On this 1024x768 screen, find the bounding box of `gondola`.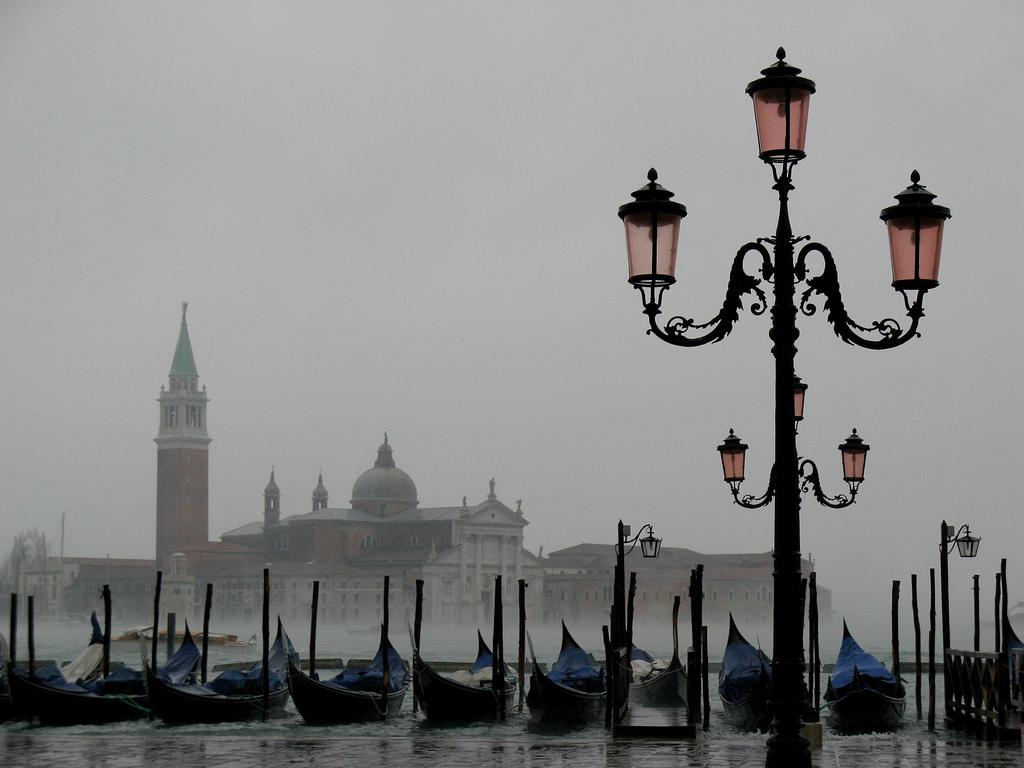
Bounding box: <box>711,608,818,738</box>.
